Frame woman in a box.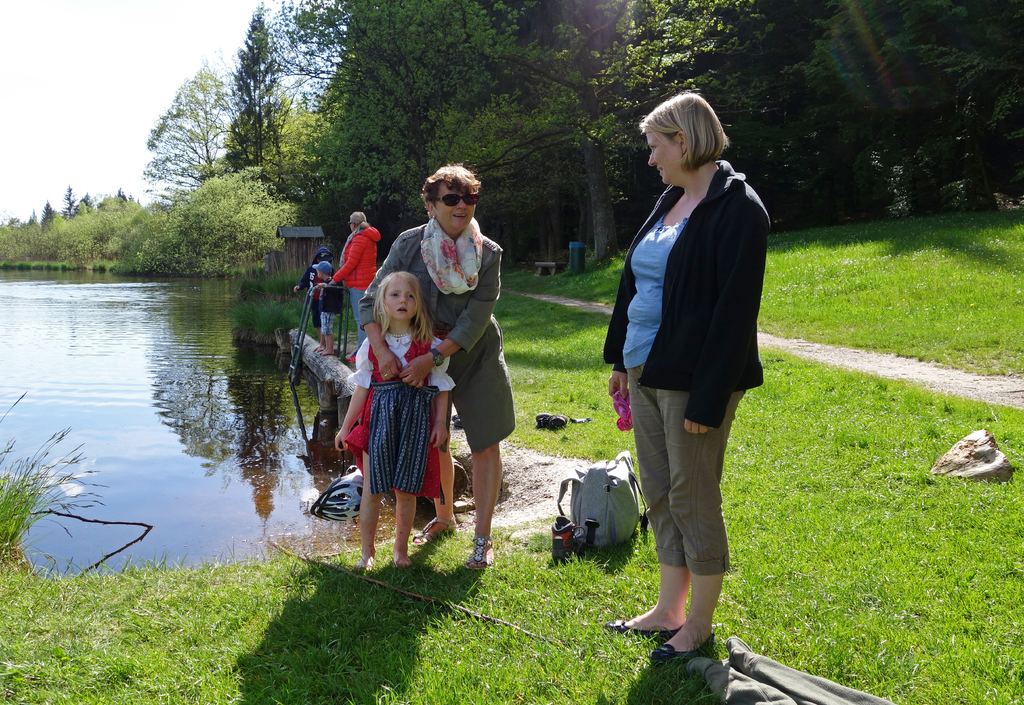
x1=330 y1=211 x2=411 y2=352.
